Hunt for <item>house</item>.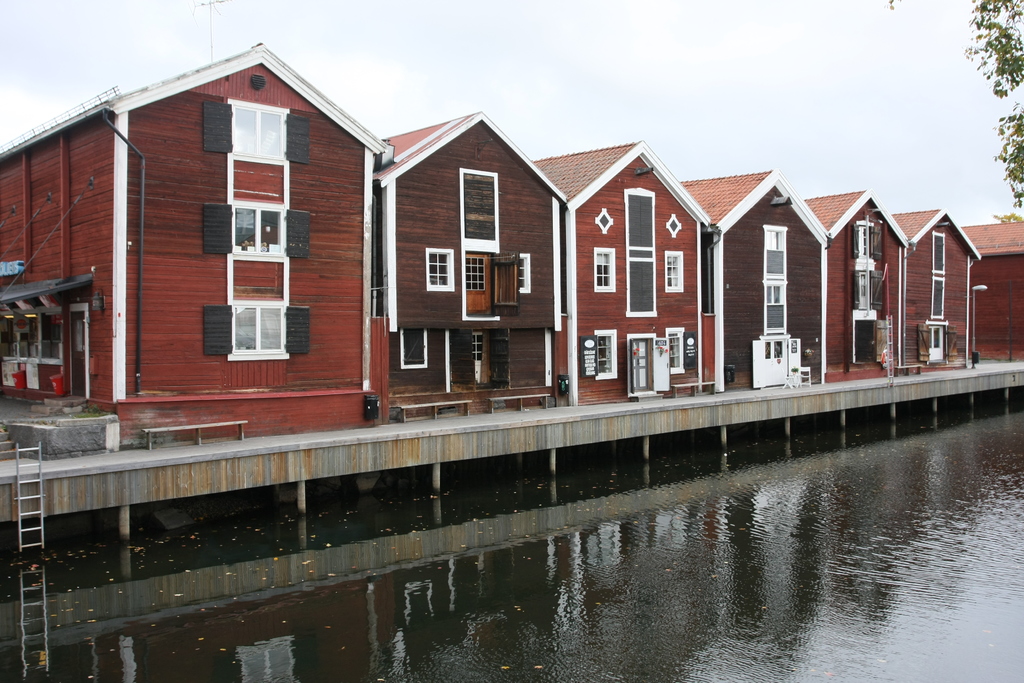
Hunted down at detection(376, 103, 563, 413).
